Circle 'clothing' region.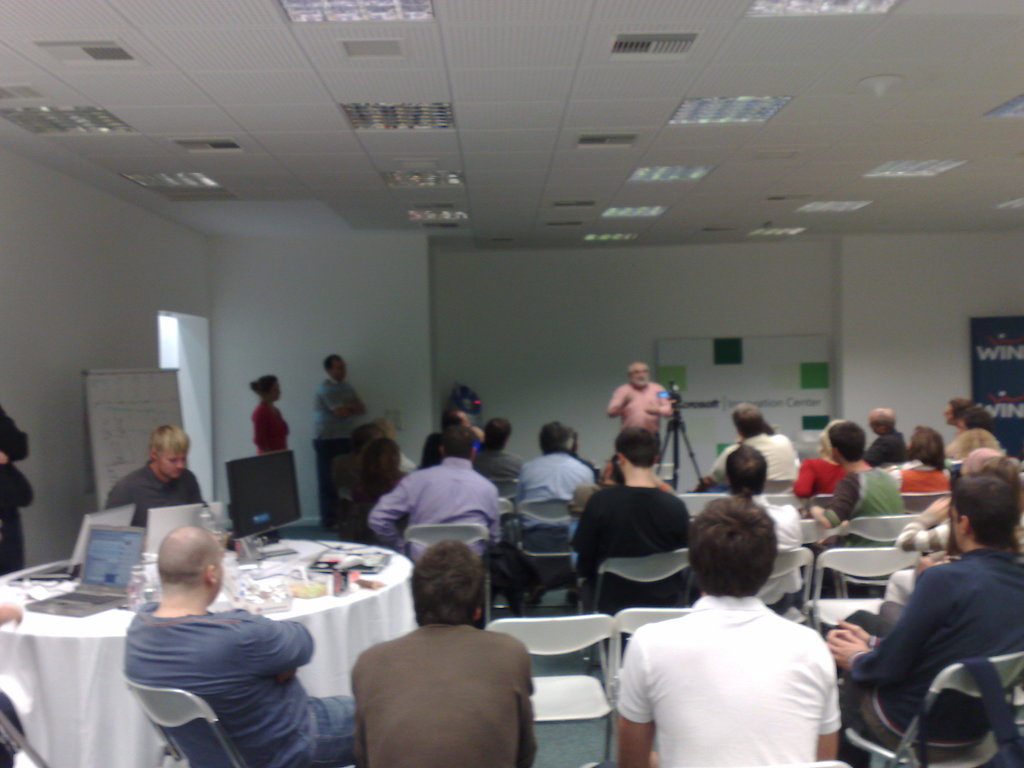
Region: {"x1": 858, "y1": 426, "x2": 912, "y2": 470}.
